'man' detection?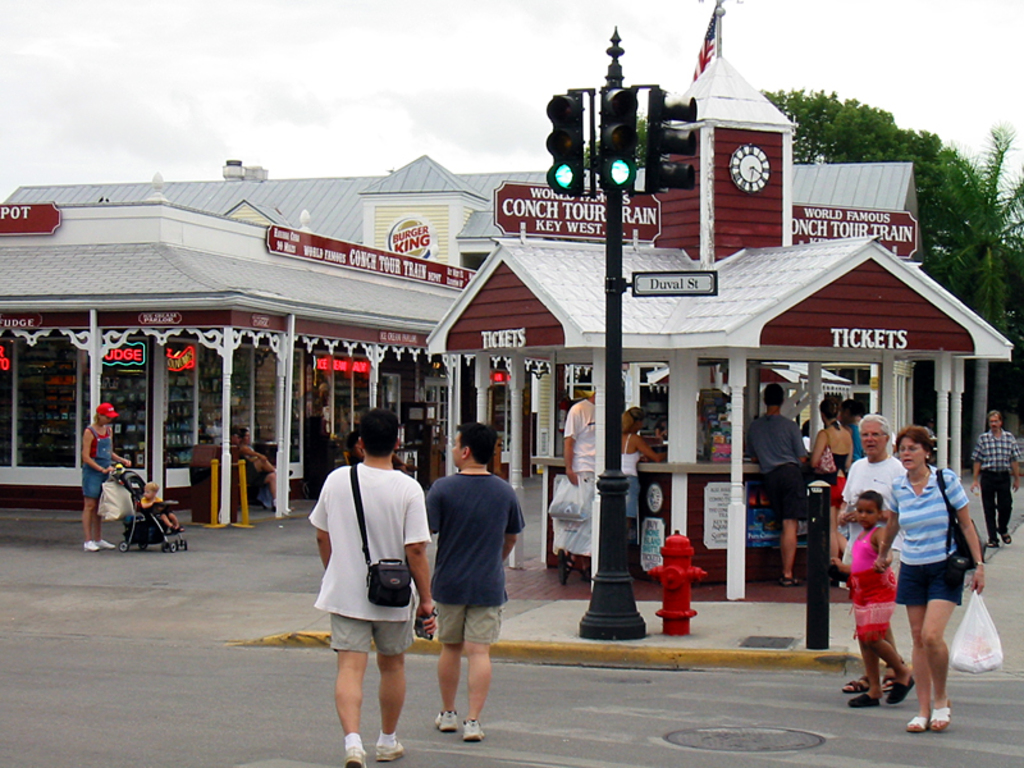
302:404:435:767
